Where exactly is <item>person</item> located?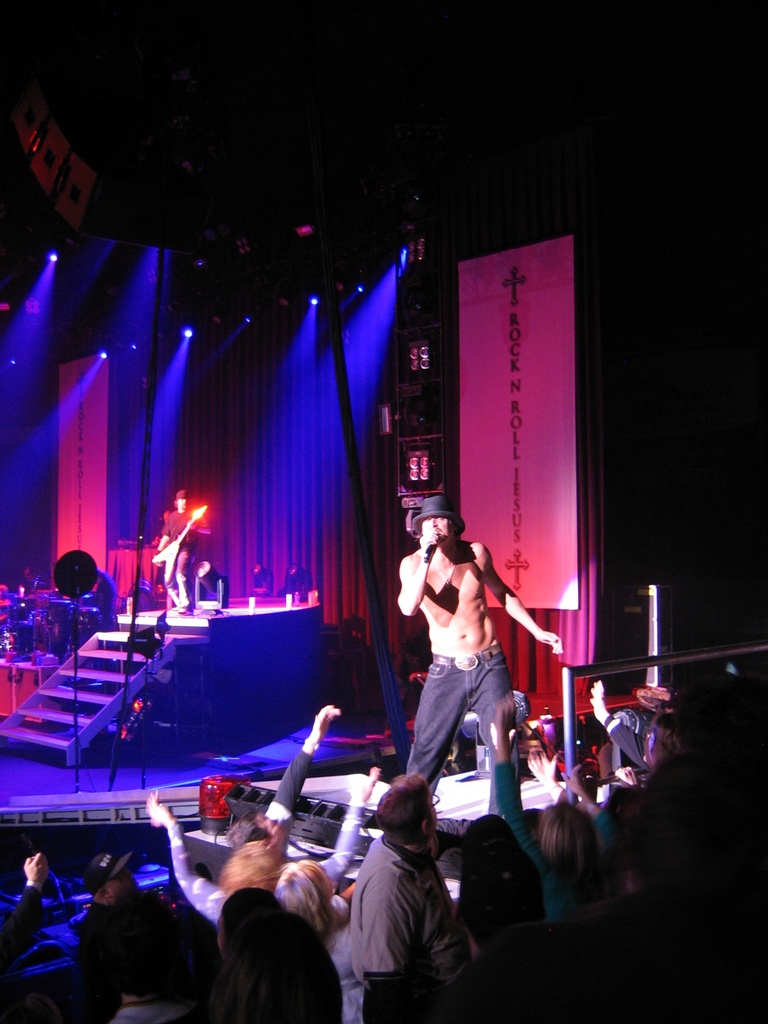
Its bounding box is (left=61, top=877, right=161, bottom=996).
